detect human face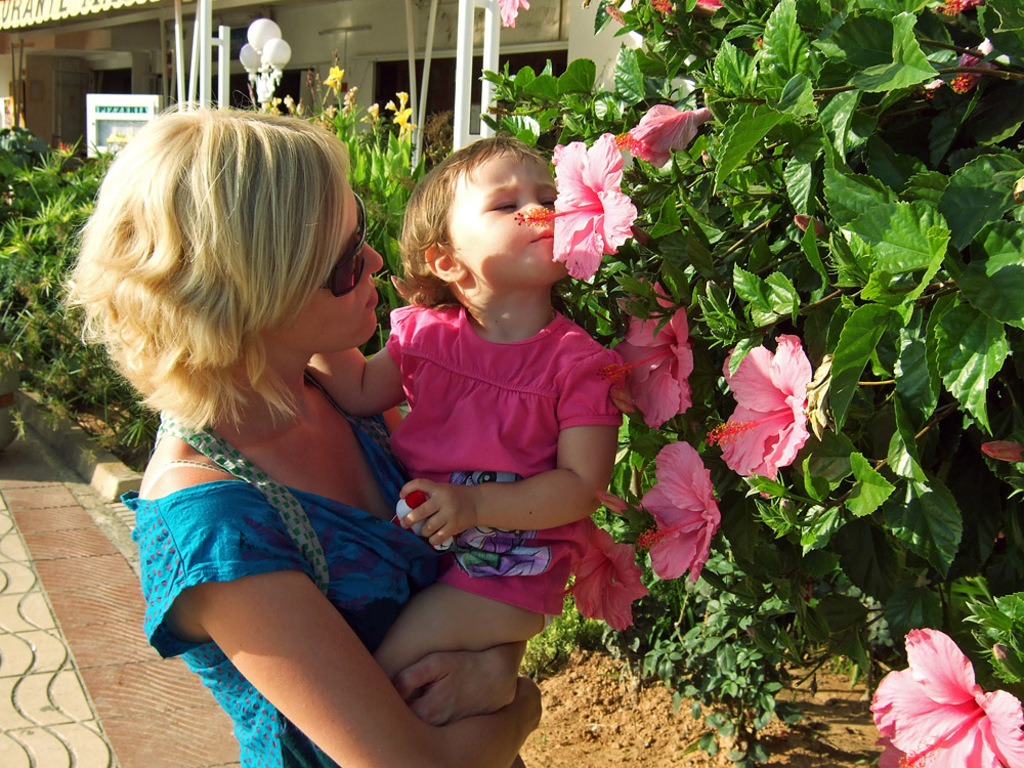
x1=265, y1=191, x2=384, y2=346
